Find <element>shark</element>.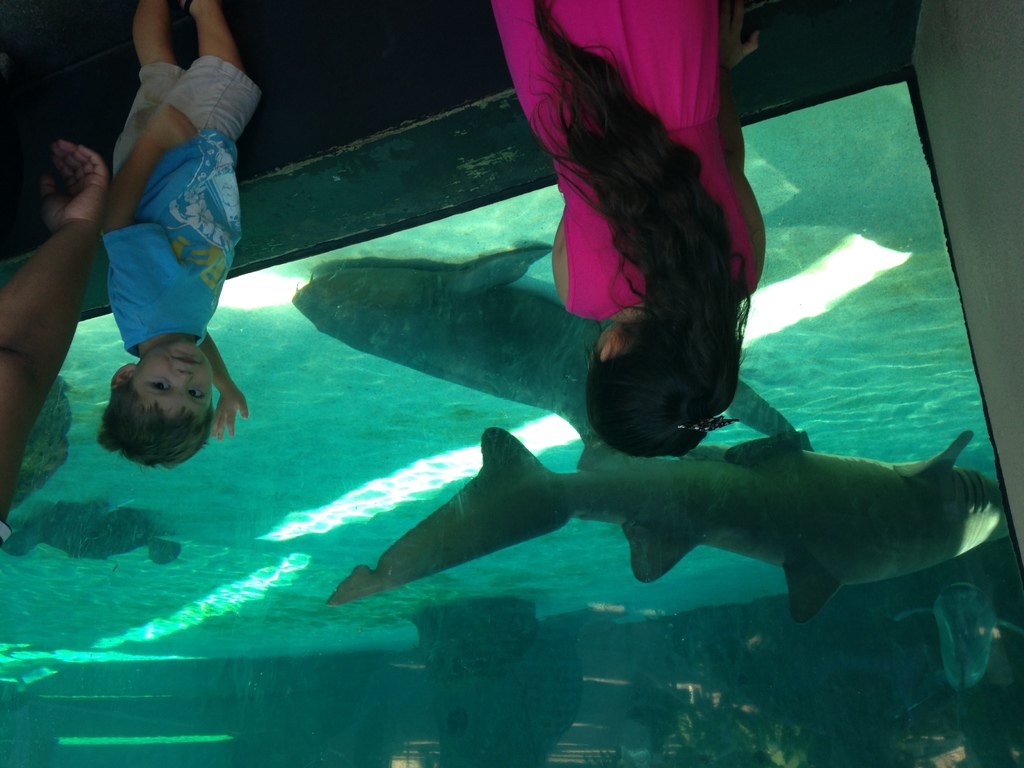
328 424 1004 625.
